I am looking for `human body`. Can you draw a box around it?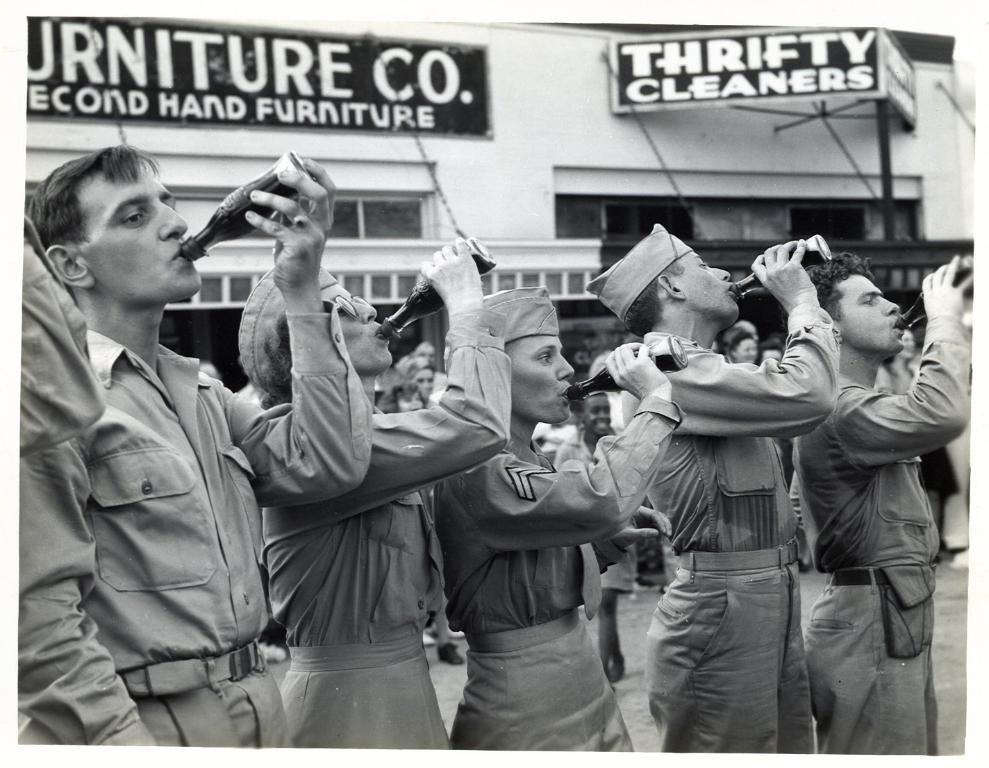
Sure, the bounding box is [left=776, top=230, right=963, bottom=718].
